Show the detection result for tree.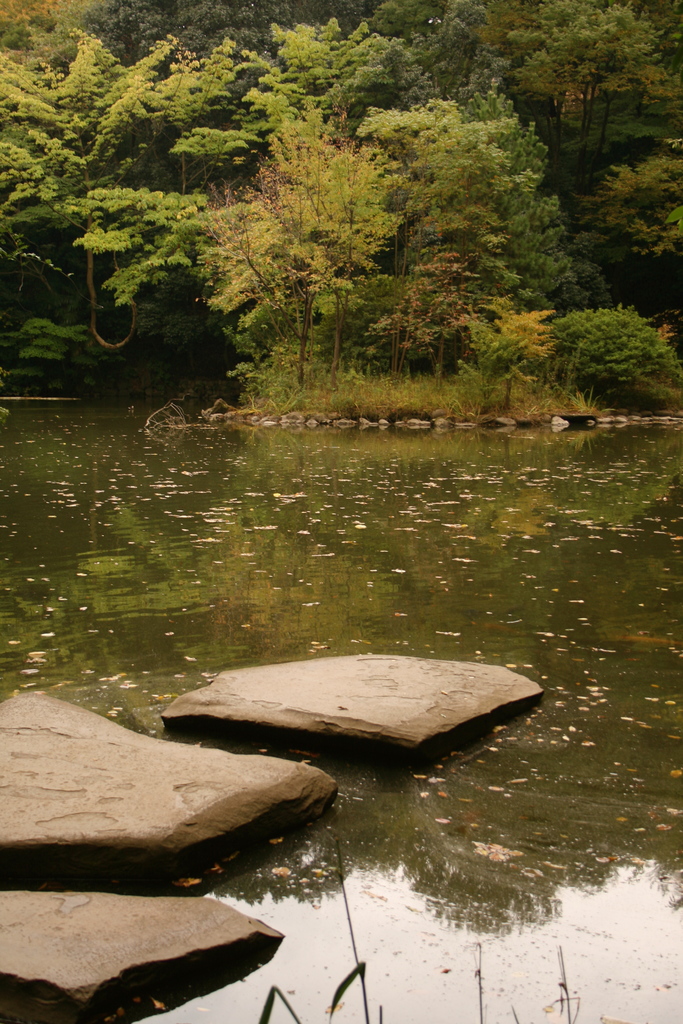
pyautogui.locateOnScreen(548, 303, 682, 404).
